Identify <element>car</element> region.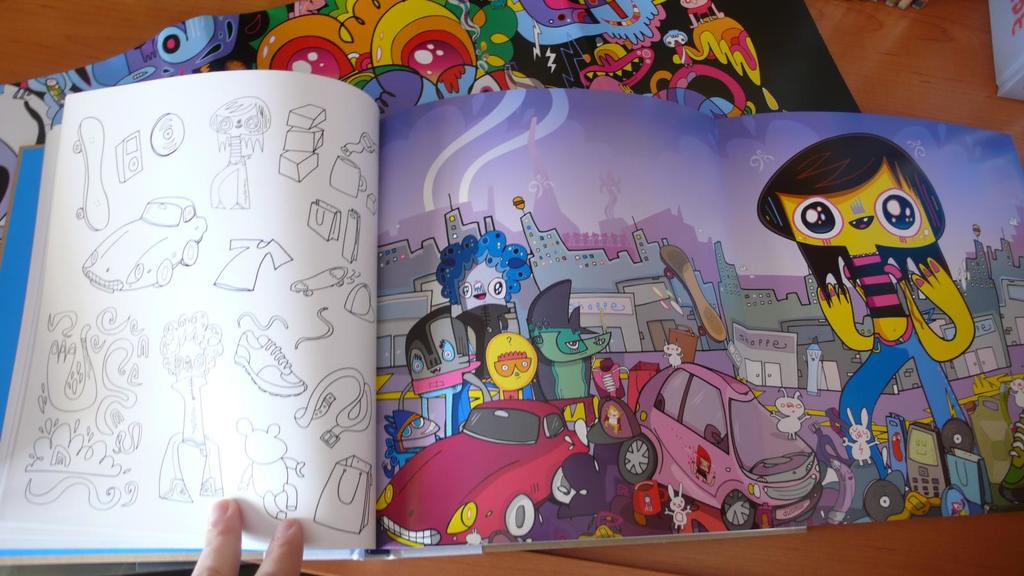
Region: bbox=[377, 398, 588, 545].
